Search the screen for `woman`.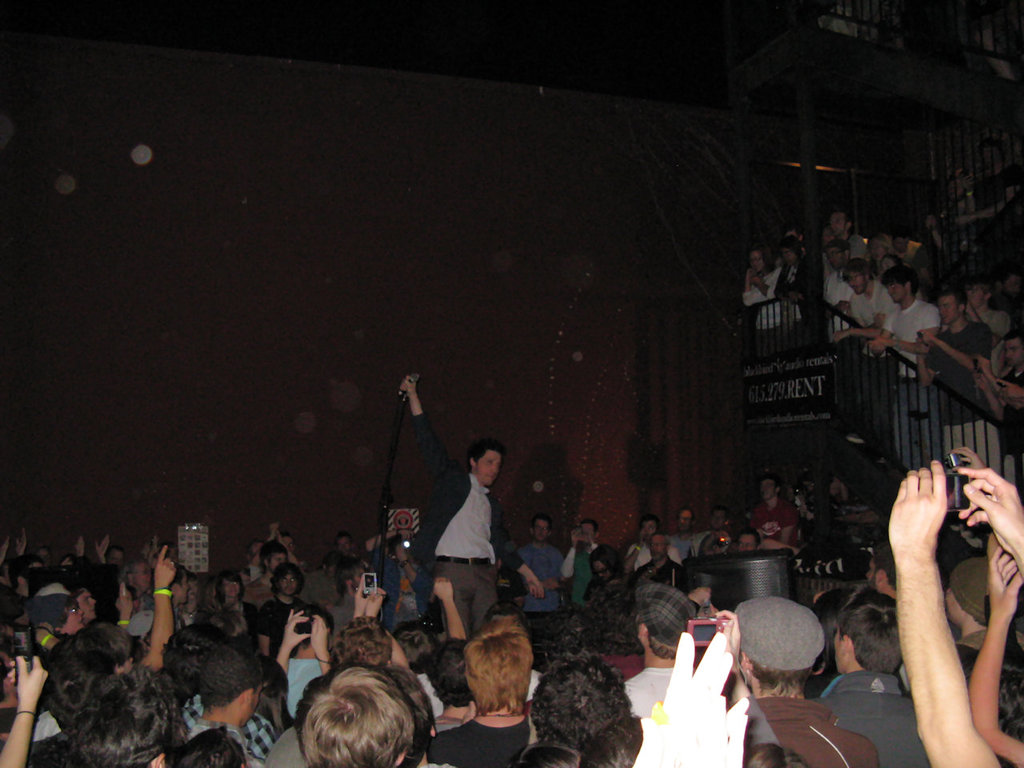
Found at pyautogui.locateOnScreen(216, 573, 256, 649).
